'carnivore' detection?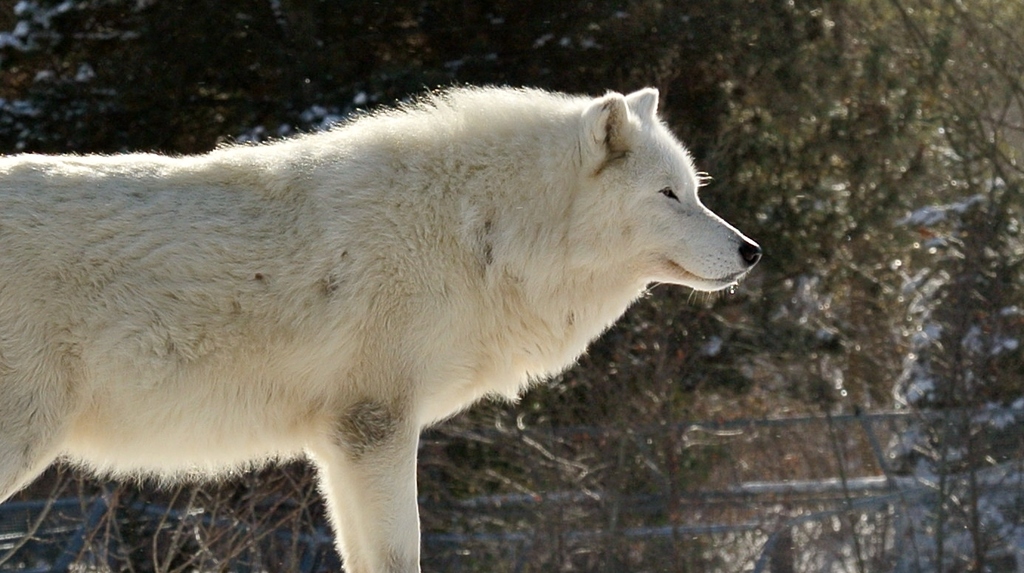
region(23, 65, 736, 563)
